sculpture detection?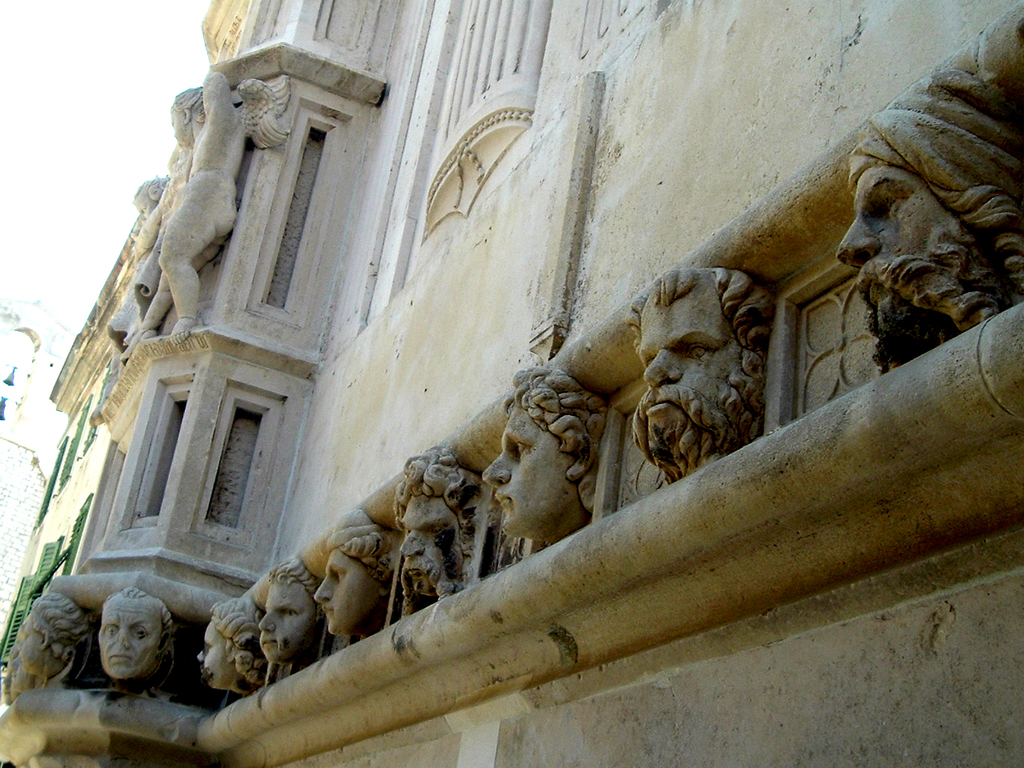
187:594:284:686
